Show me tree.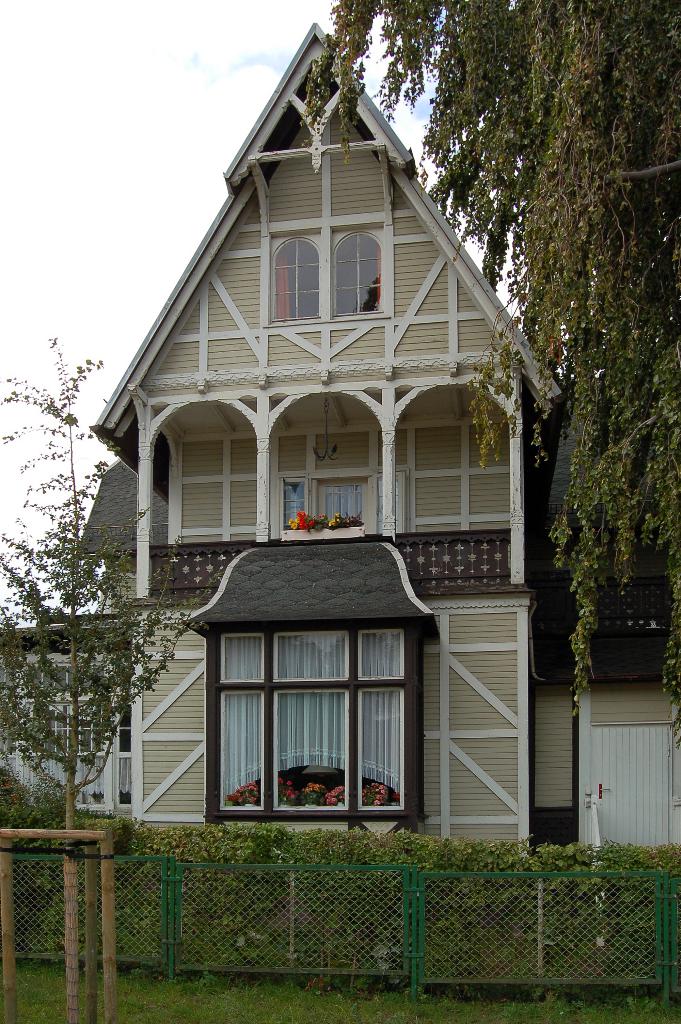
tree is here: BBox(306, 0, 680, 703).
